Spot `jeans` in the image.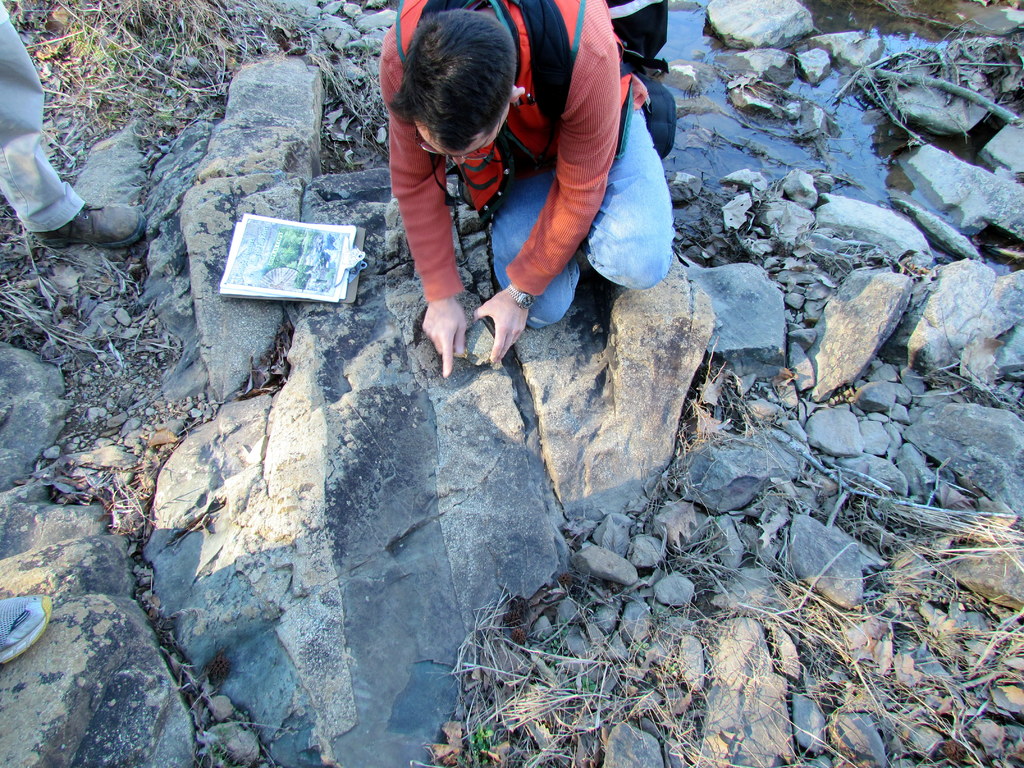
`jeans` found at 486 104 675 329.
